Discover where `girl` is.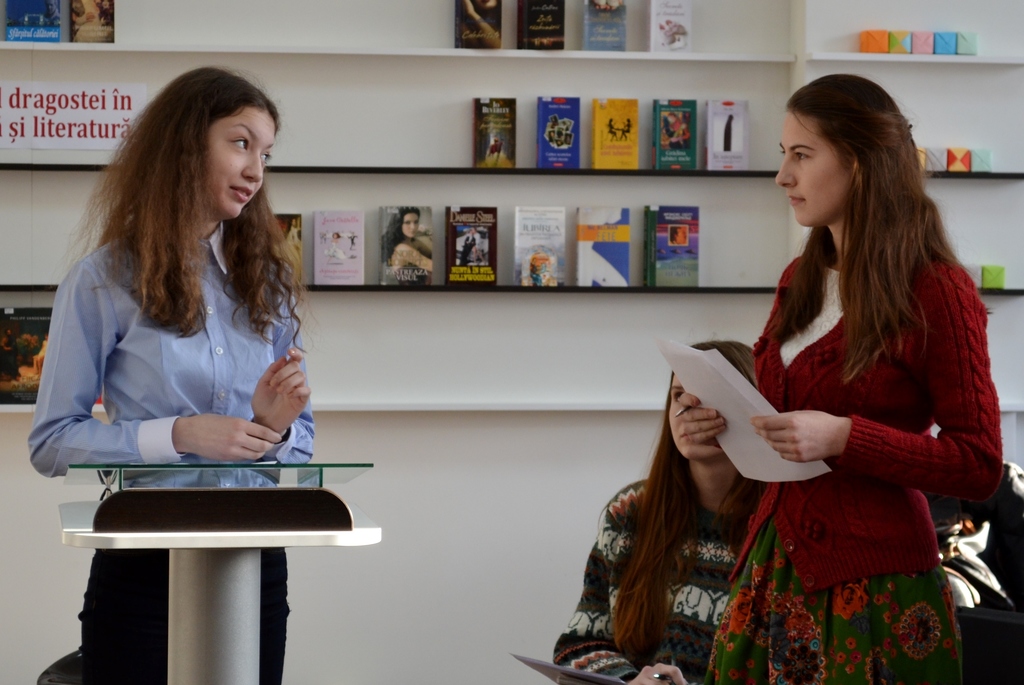
Discovered at l=27, t=70, r=312, b=684.
